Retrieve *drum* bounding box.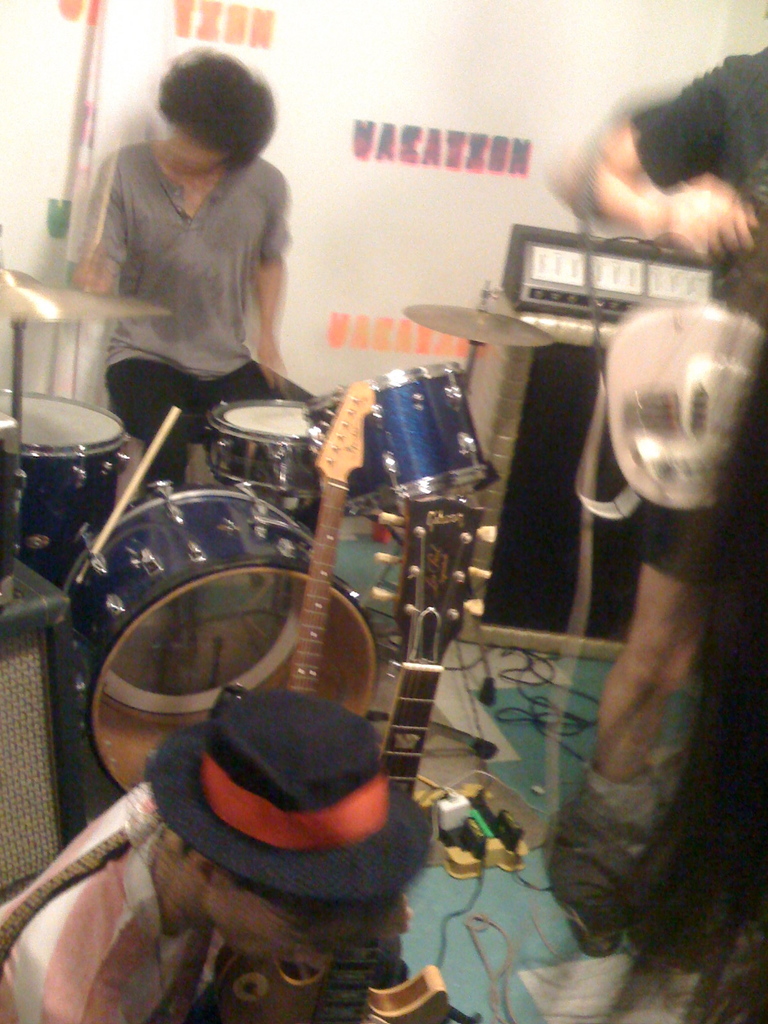
Bounding box: 307 362 499 515.
